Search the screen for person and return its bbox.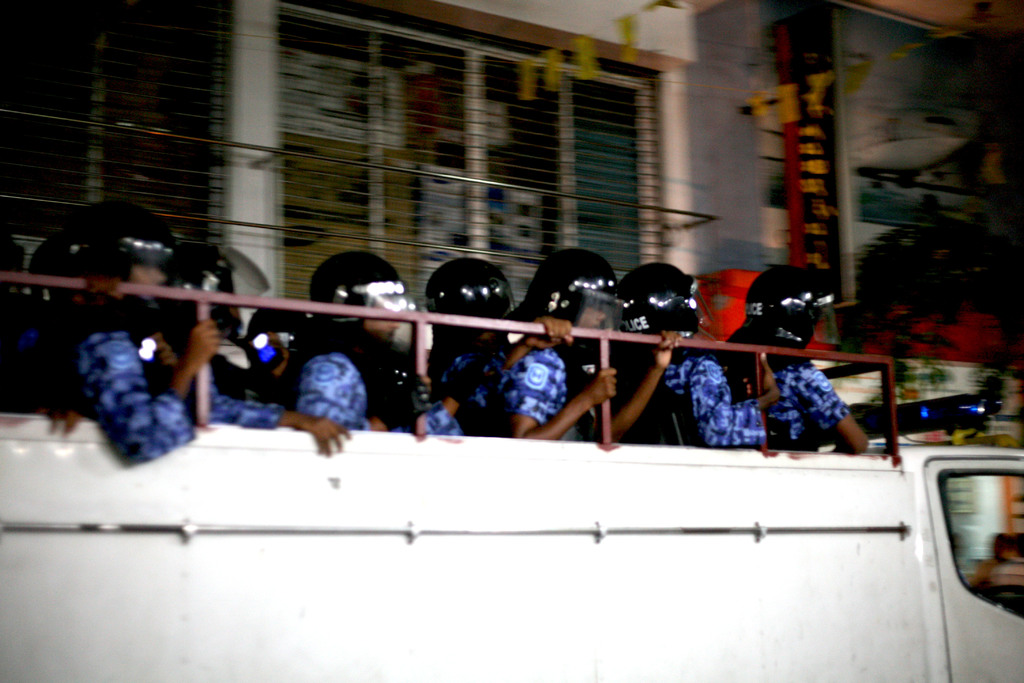
Found: {"left": 291, "top": 249, "right": 435, "bottom": 435}.
